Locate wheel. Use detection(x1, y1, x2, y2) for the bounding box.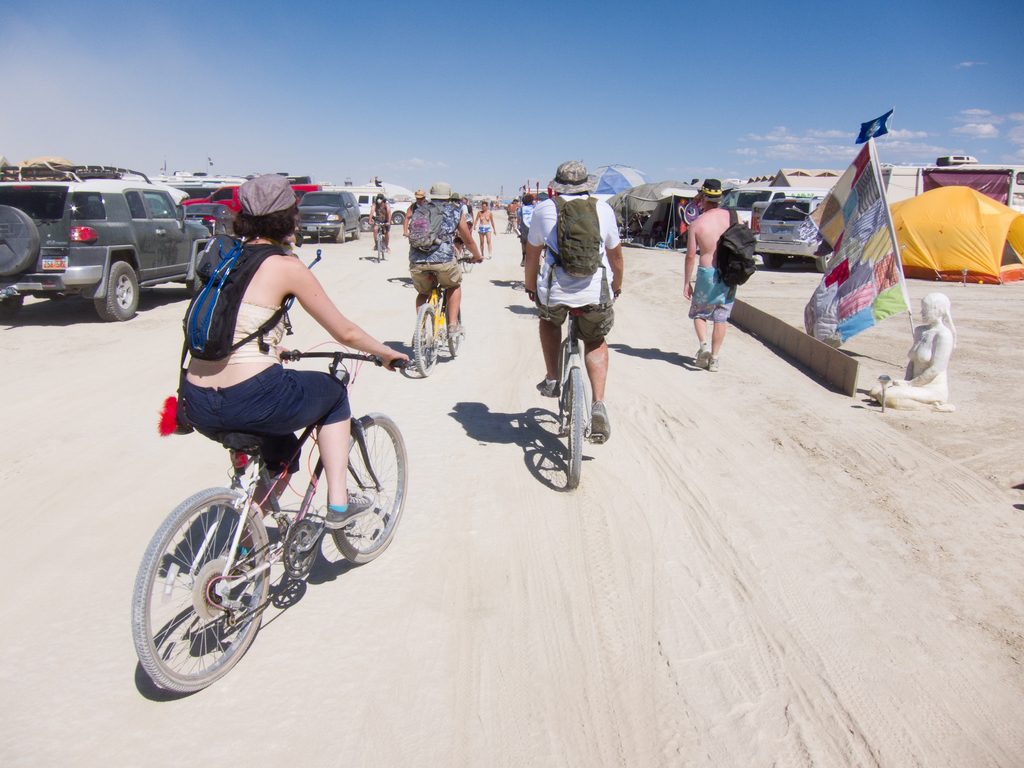
detection(358, 216, 376, 234).
